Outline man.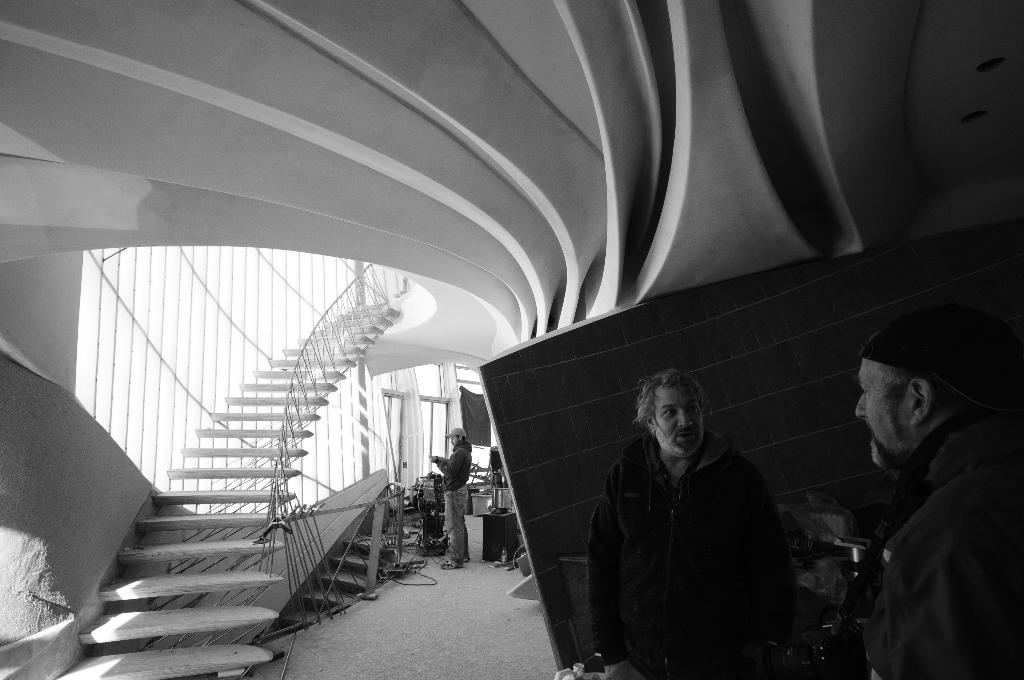
Outline: (825, 297, 1023, 671).
